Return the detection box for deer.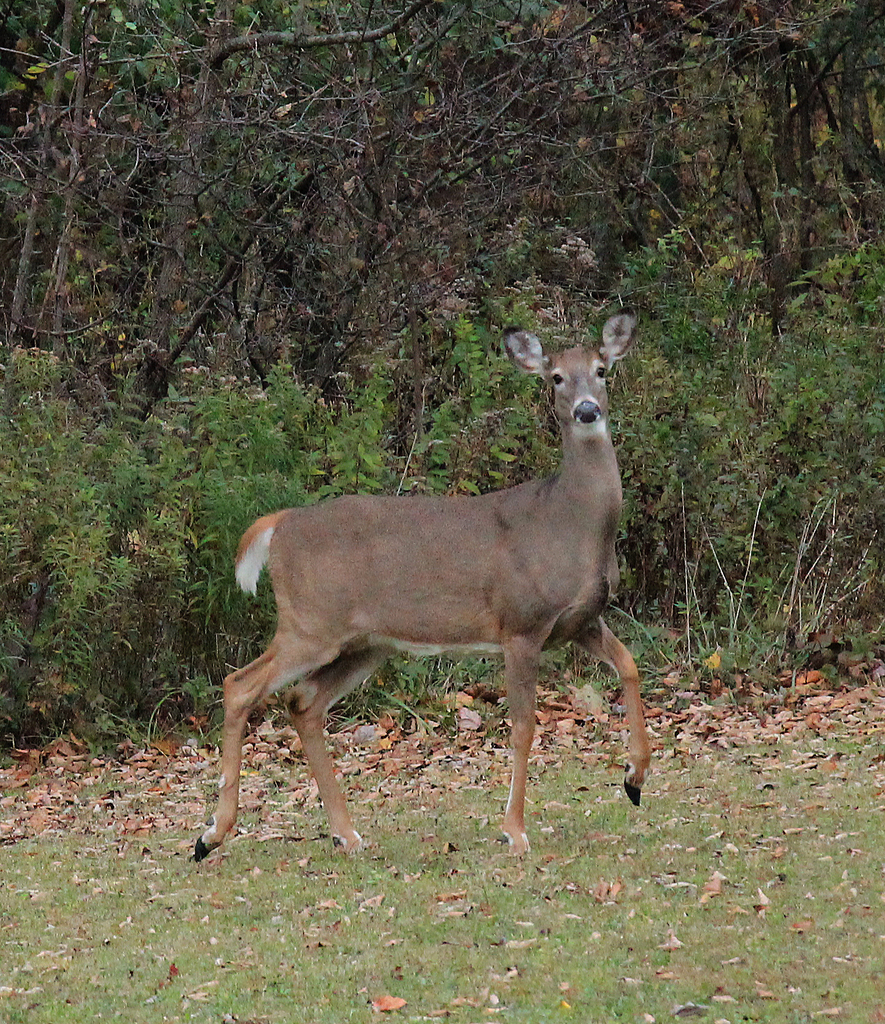
bbox(186, 309, 649, 862).
